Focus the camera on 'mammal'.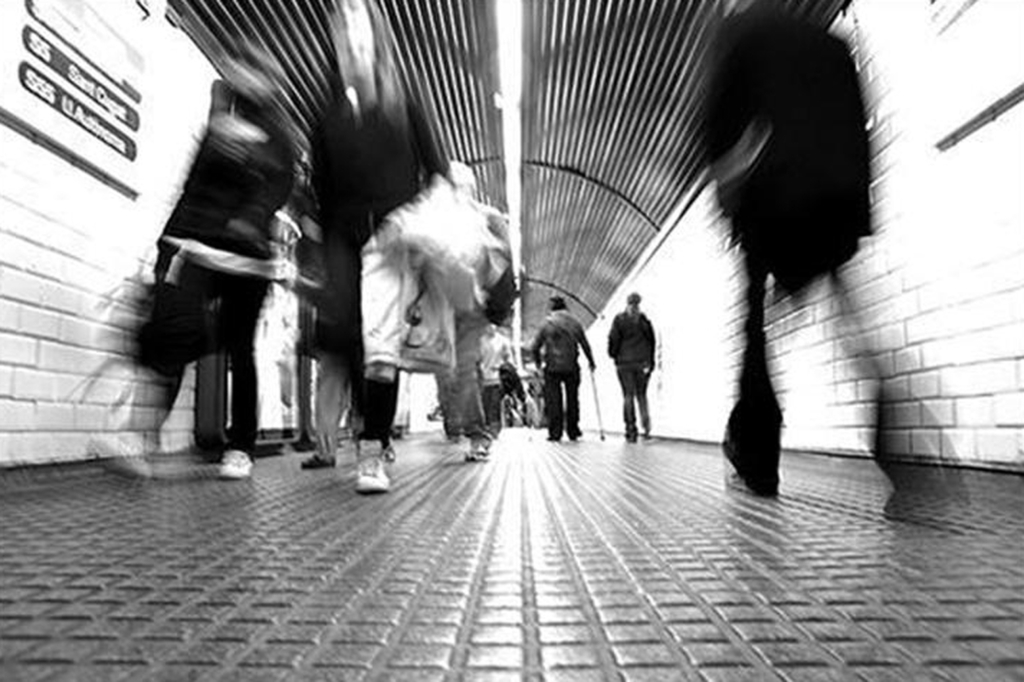
Focus region: <box>700,0,970,515</box>.
